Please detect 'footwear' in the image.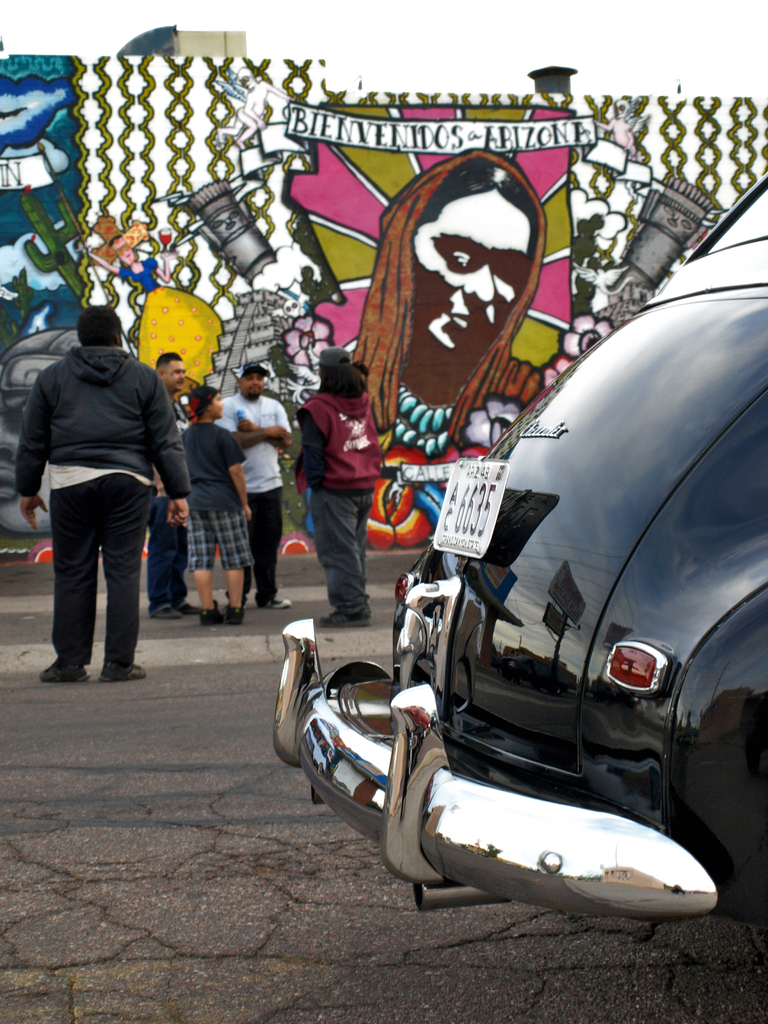
<box>155,602,171,611</box>.
